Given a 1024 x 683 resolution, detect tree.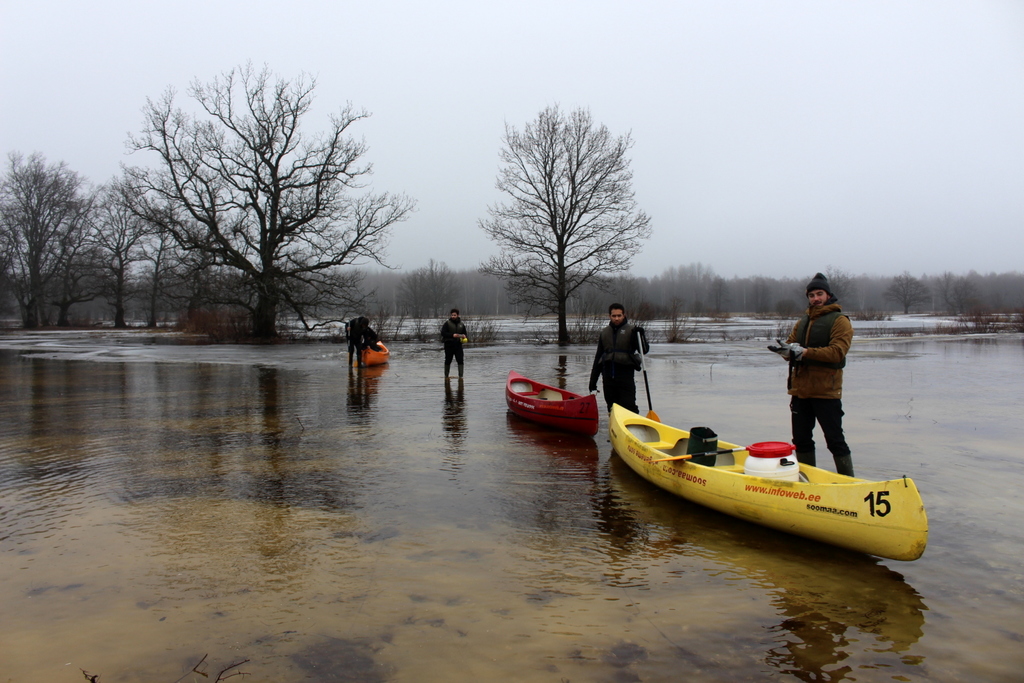
detection(475, 102, 655, 342).
